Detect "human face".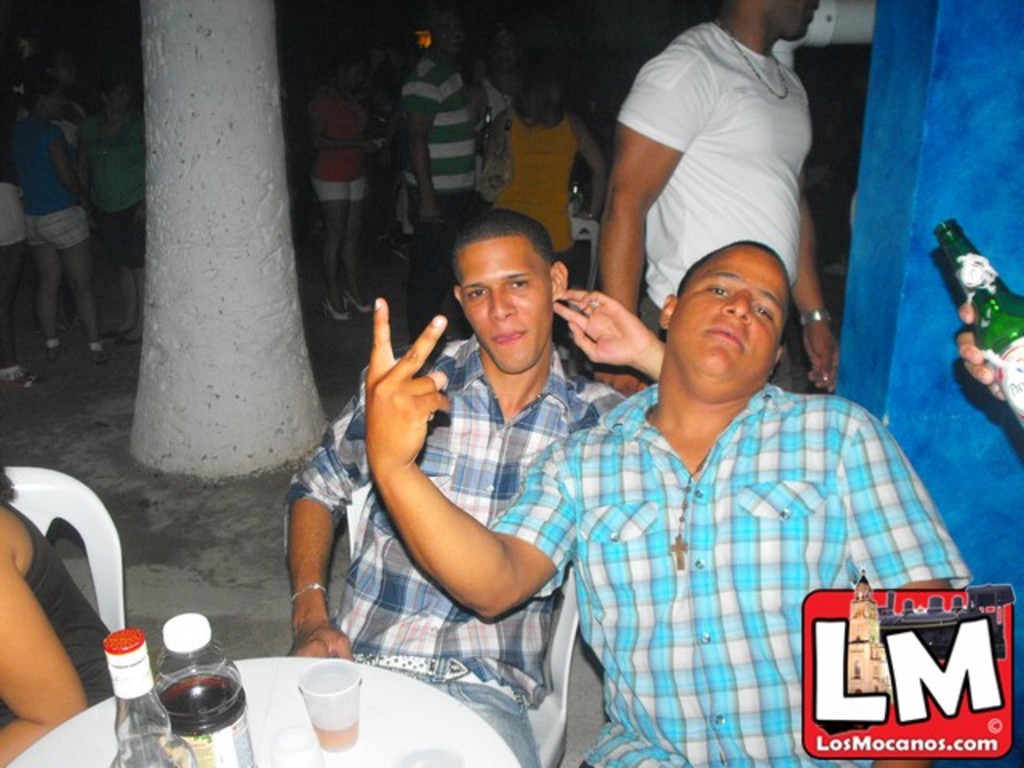
Detected at [766,0,816,40].
